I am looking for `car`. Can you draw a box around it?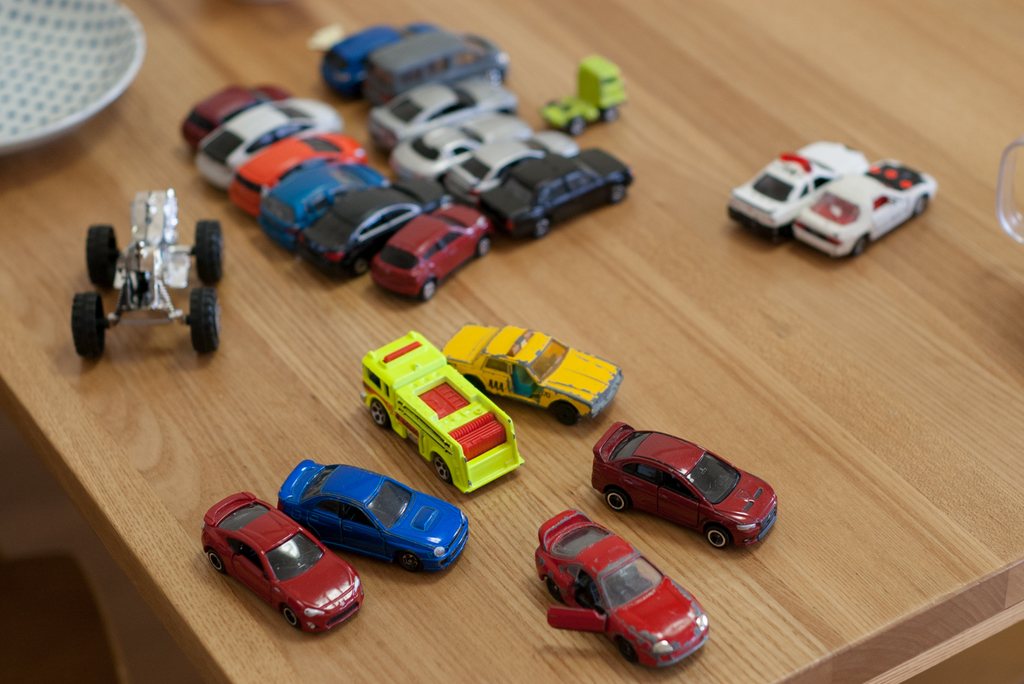
Sure, the bounding box is <box>201,490,365,637</box>.
